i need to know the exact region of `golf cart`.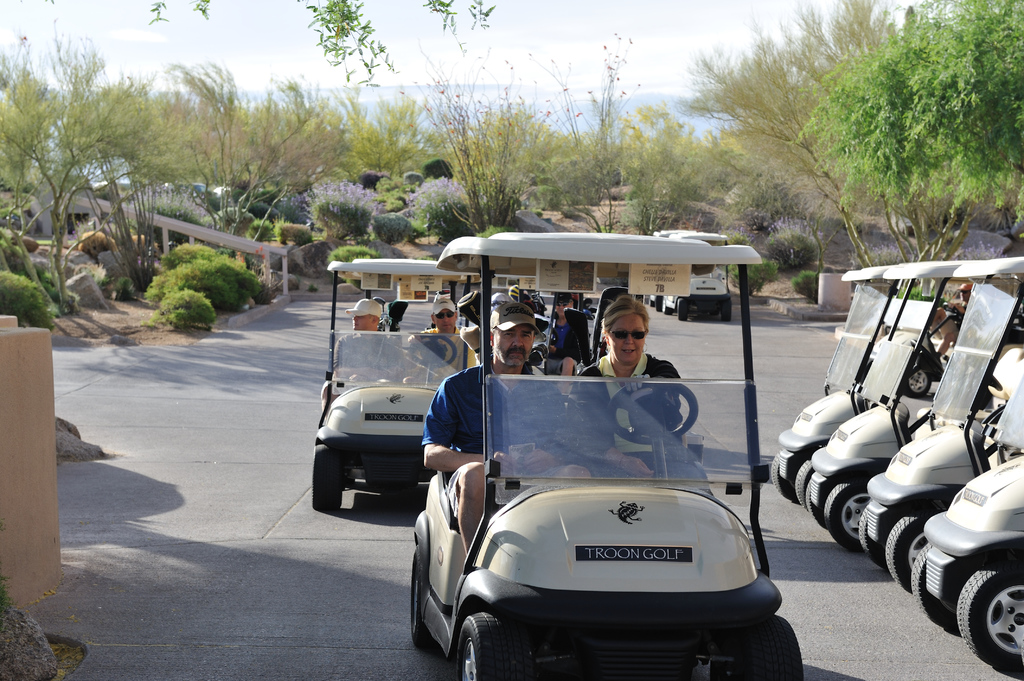
Region: l=645, t=225, r=733, b=320.
